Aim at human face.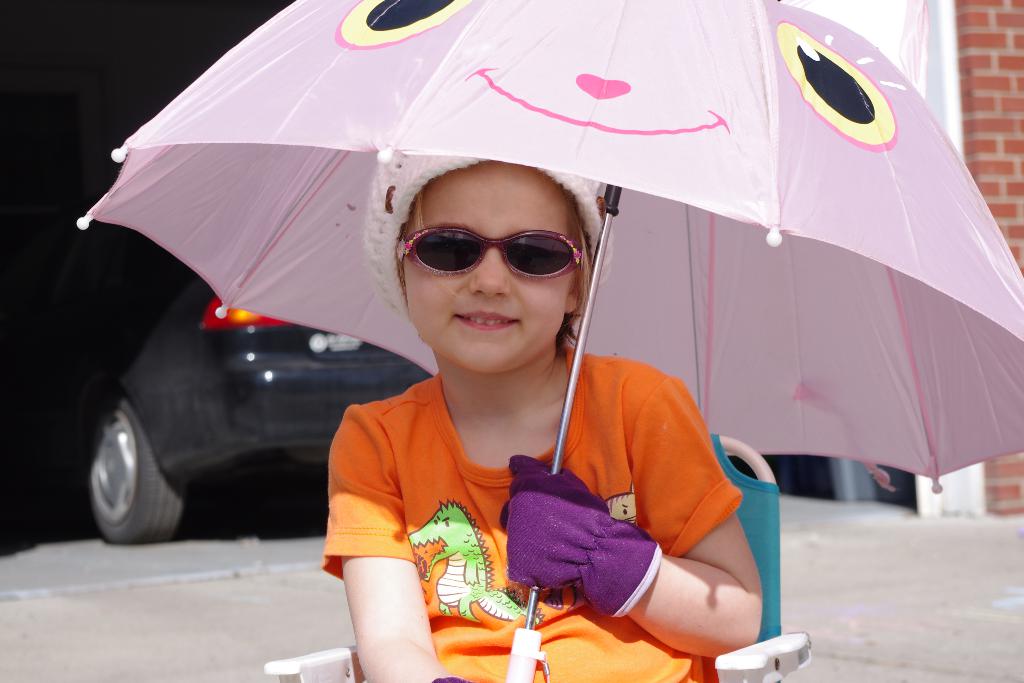
Aimed at crop(406, 162, 569, 374).
